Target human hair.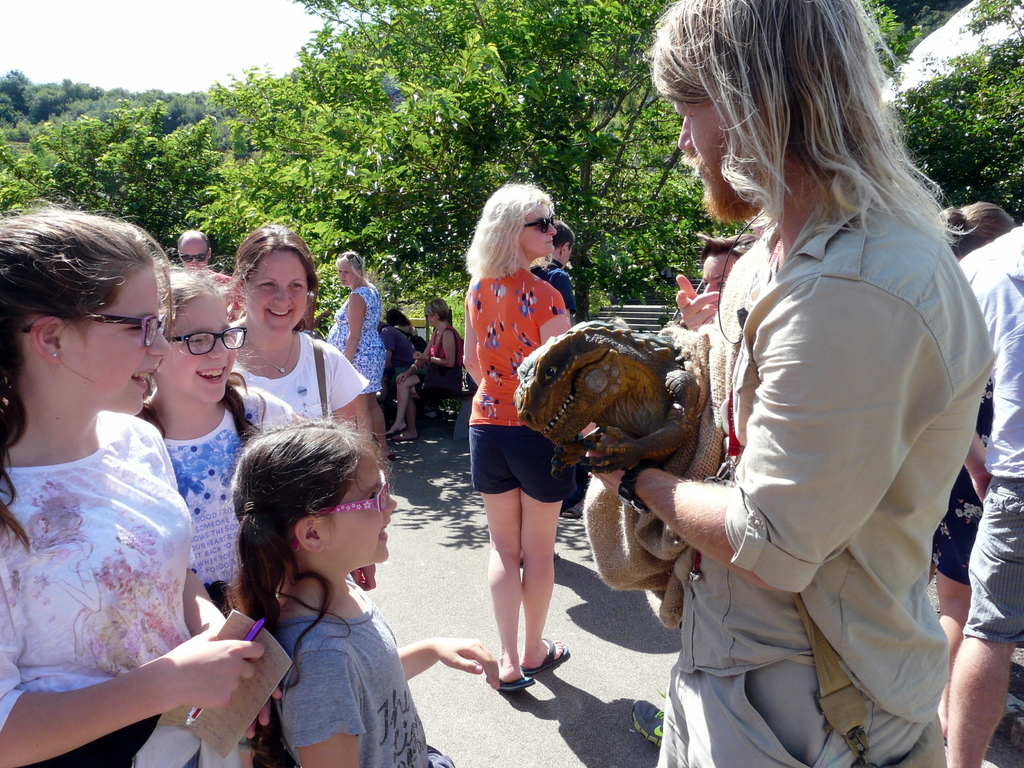
Target region: 218, 402, 391, 767.
